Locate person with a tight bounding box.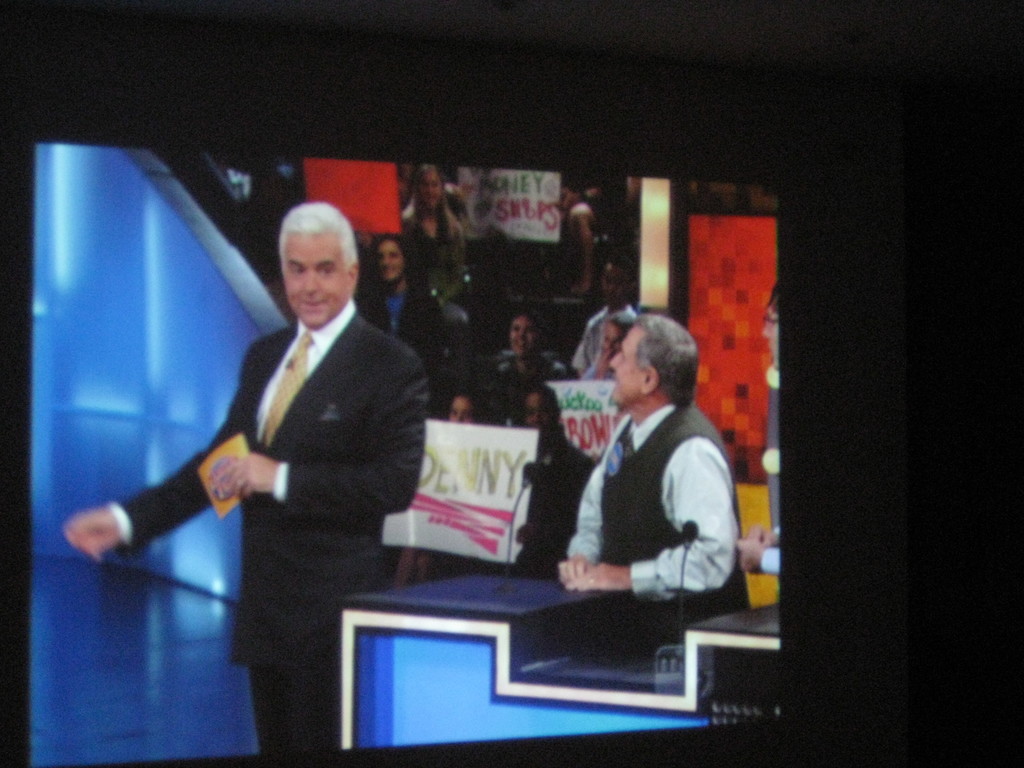
bbox=(551, 306, 752, 650).
